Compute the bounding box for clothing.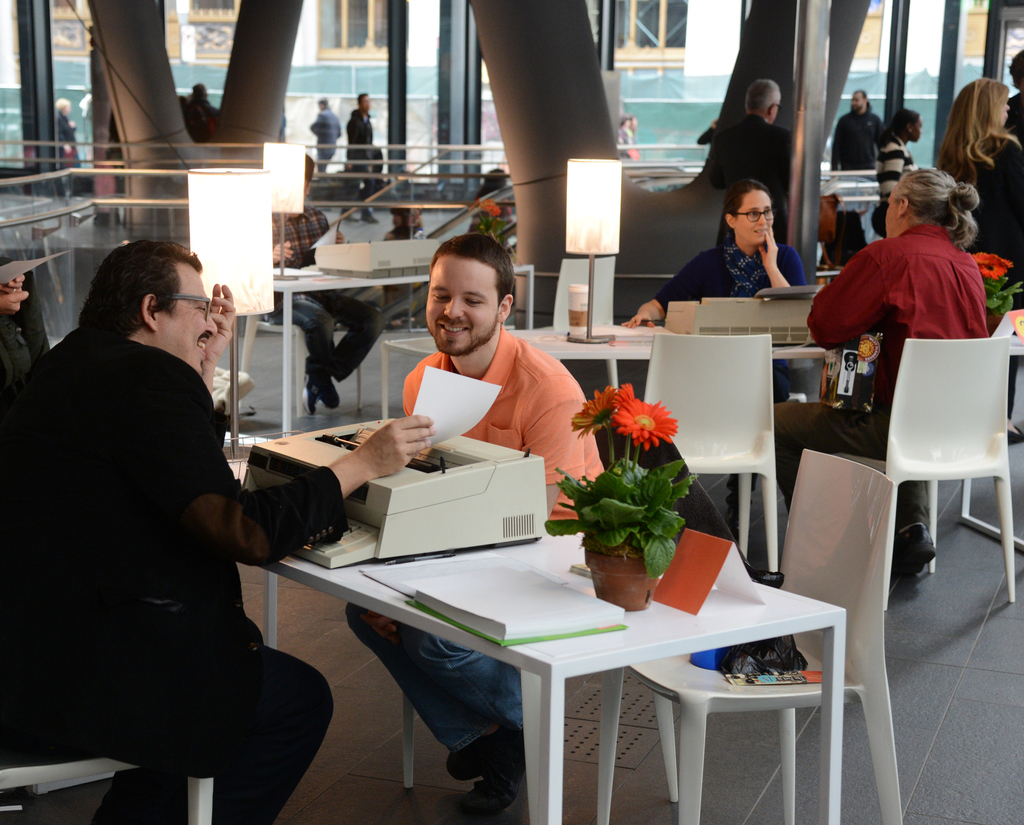
box(22, 255, 302, 799).
